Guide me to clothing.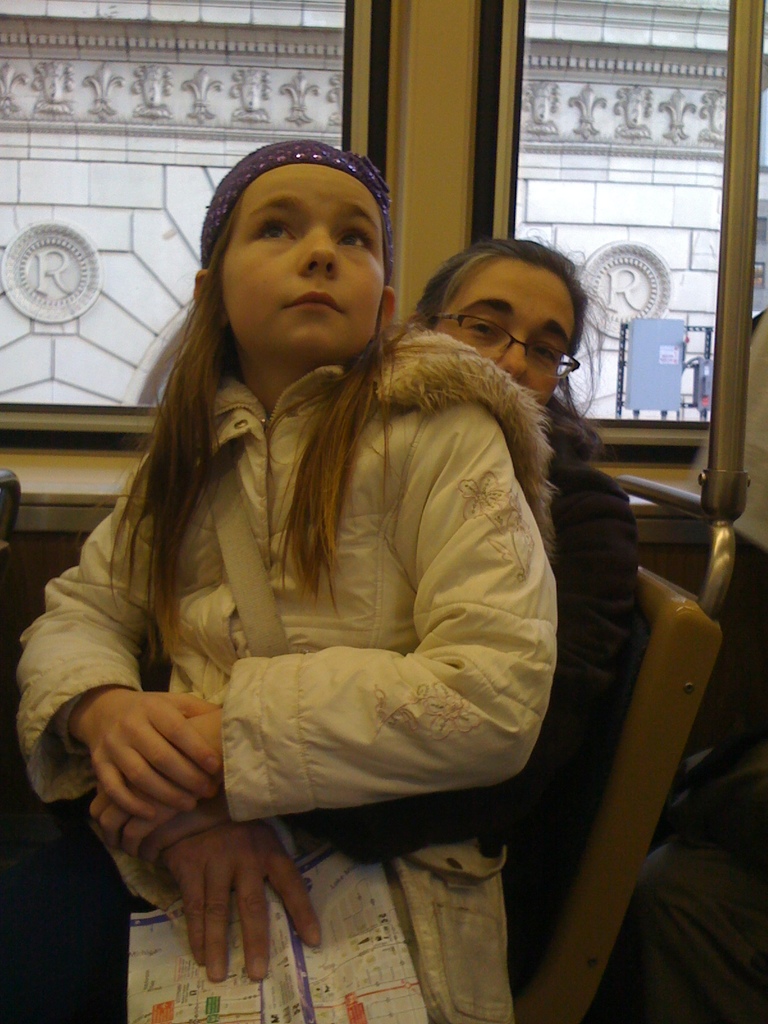
Guidance: BBox(641, 765, 767, 1023).
